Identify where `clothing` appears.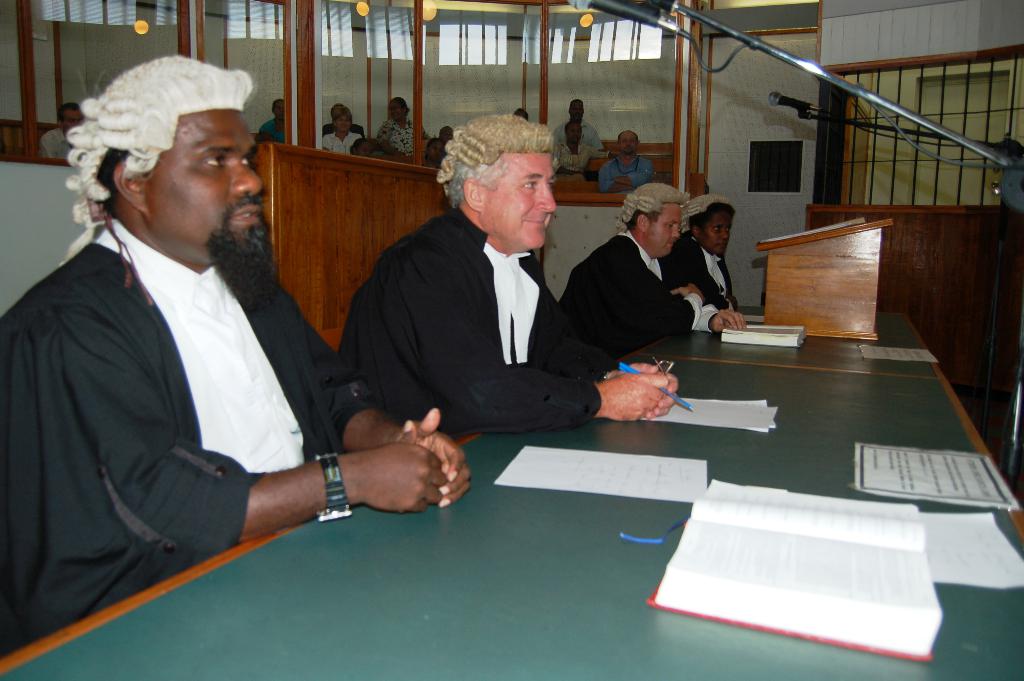
Appears at (left=42, top=125, right=69, bottom=160).
